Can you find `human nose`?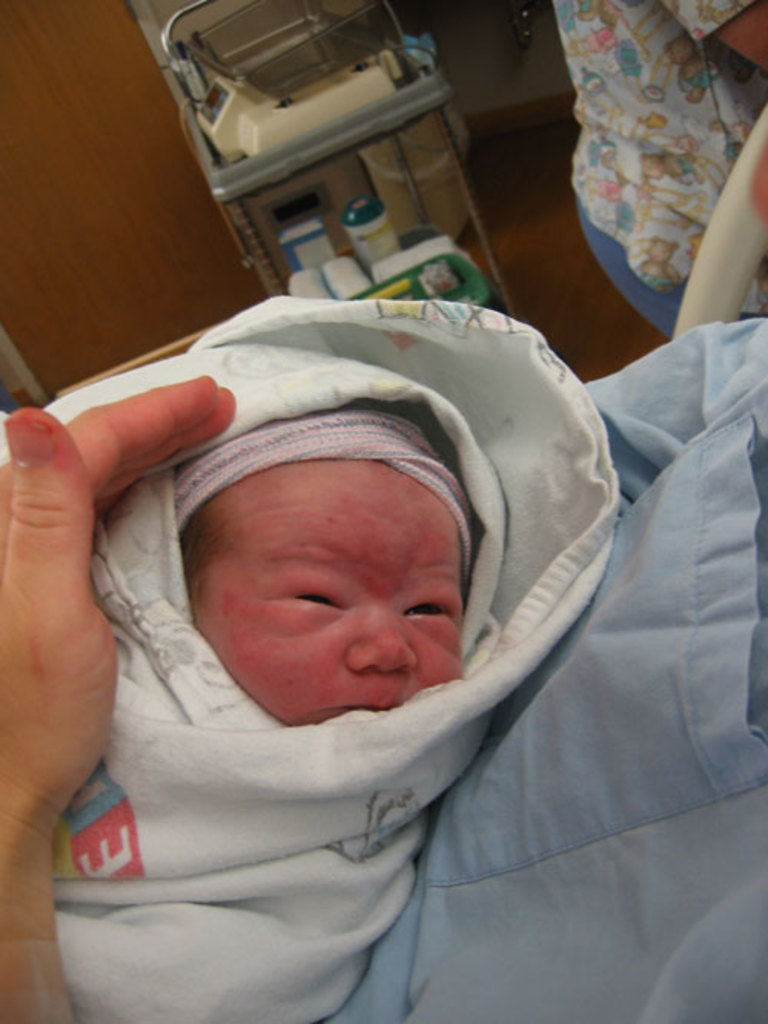
Yes, bounding box: l=347, t=599, r=418, b=679.
